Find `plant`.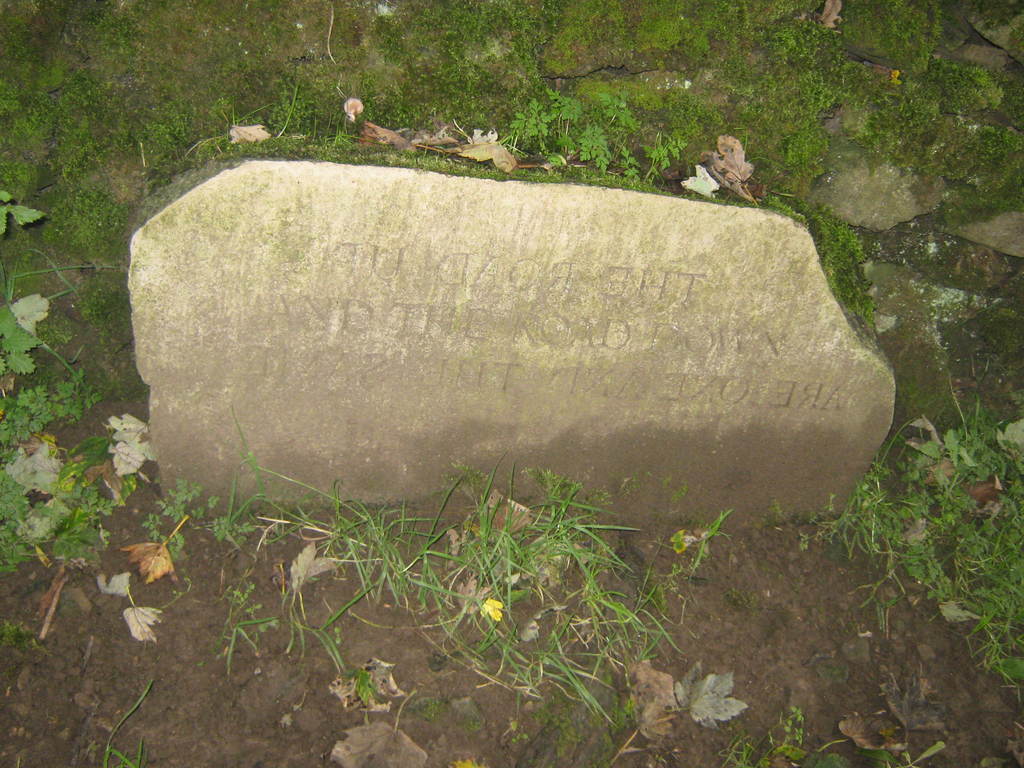
BBox(0, 378, 80, 452).
